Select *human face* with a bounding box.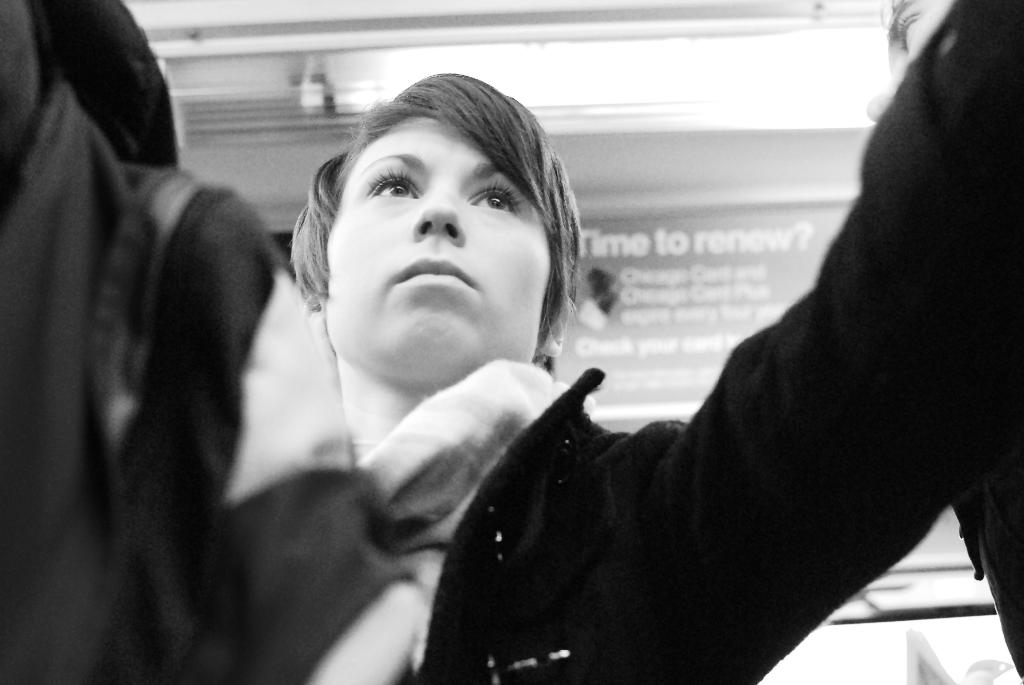
{"left": 300, "top": 95, "right": 556, "bottom": 387}.
